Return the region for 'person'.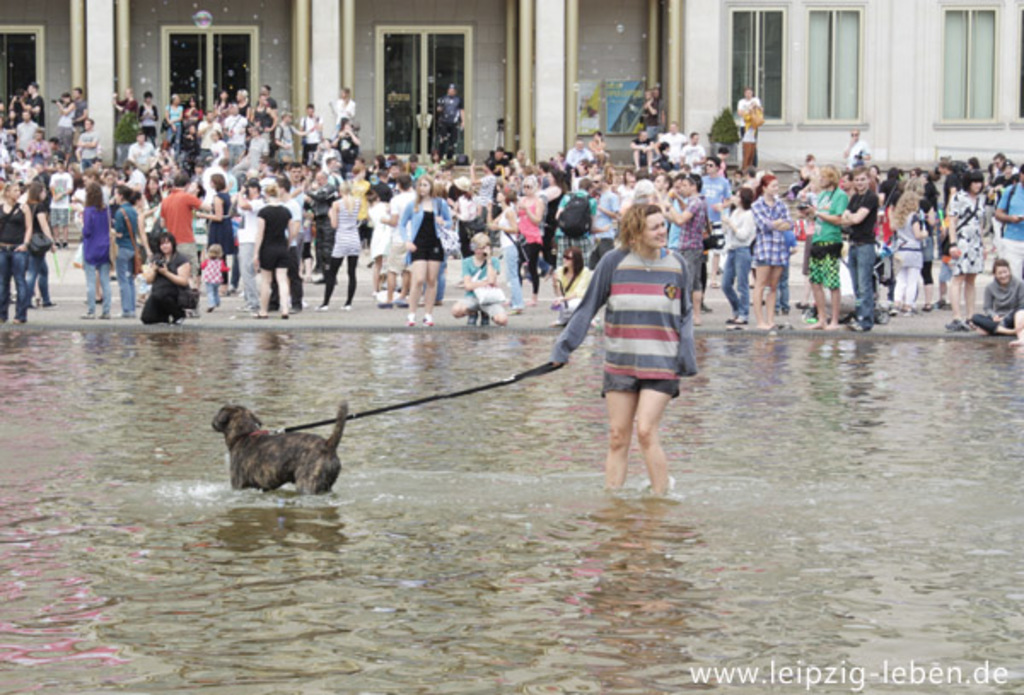
left=60, top=80, right=94, bottom=145.
